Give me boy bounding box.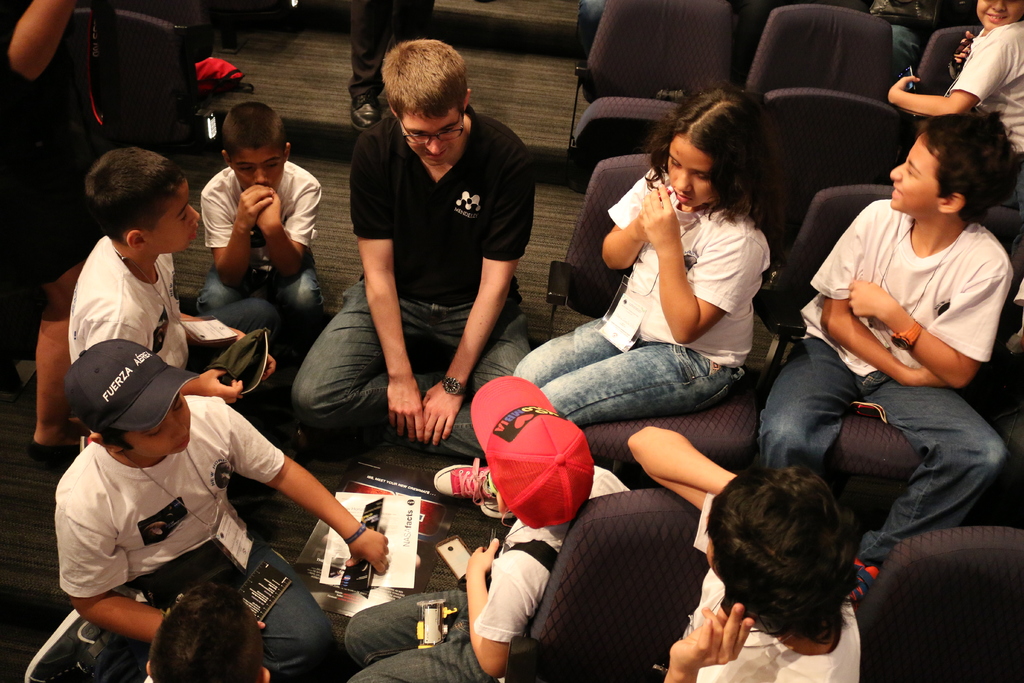
53,329,408,682.
